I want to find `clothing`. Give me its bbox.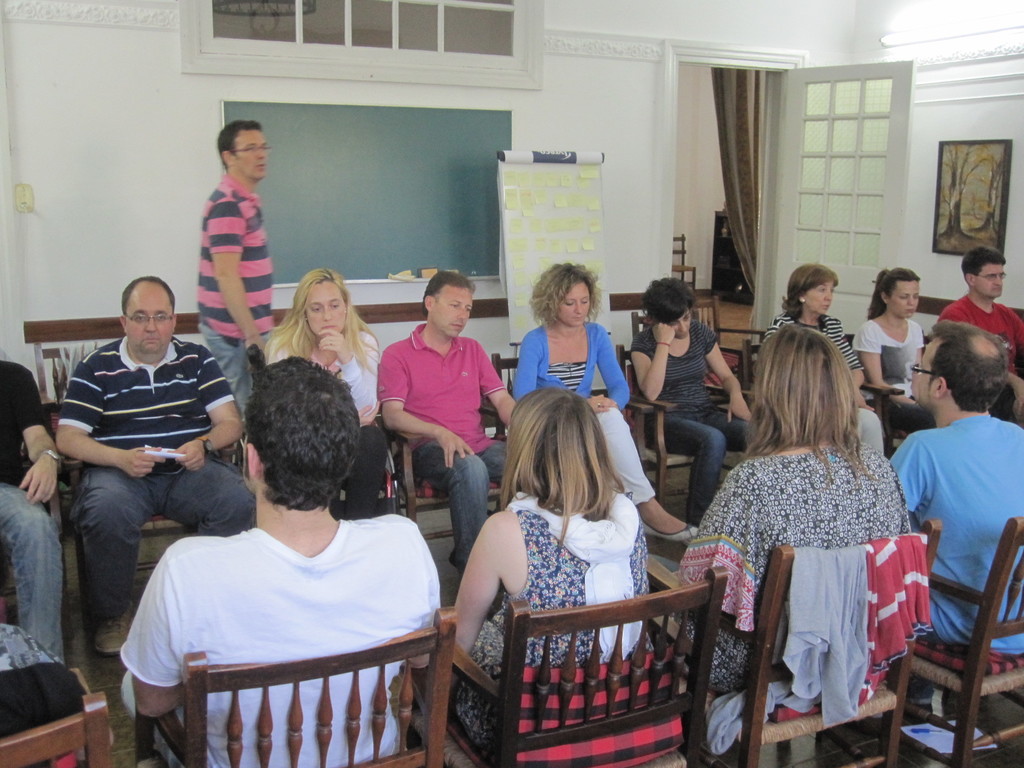
box(449, 490, 650, 765).
